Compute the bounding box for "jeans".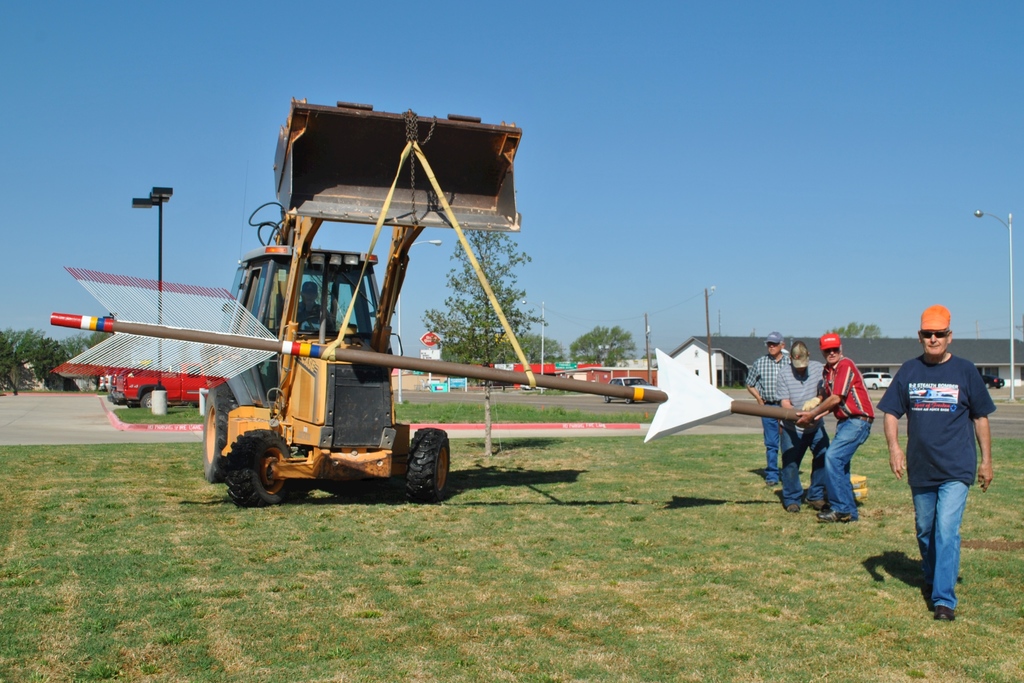
(786, 422, 824, 502).
